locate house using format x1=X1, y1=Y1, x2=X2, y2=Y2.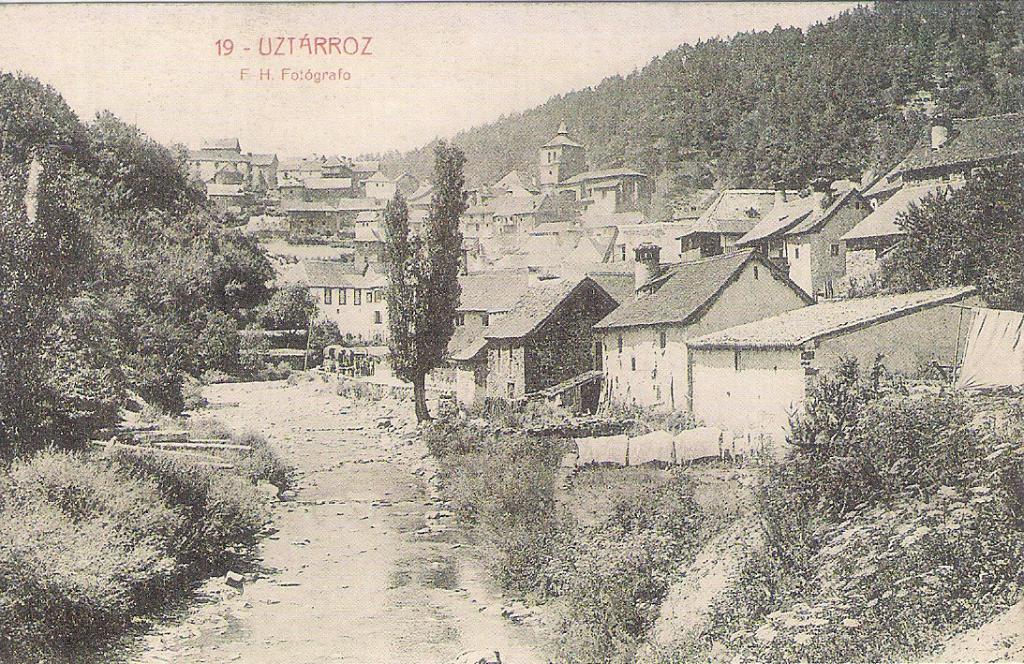
x1=487, y1=276, x2=623, y2=405.
